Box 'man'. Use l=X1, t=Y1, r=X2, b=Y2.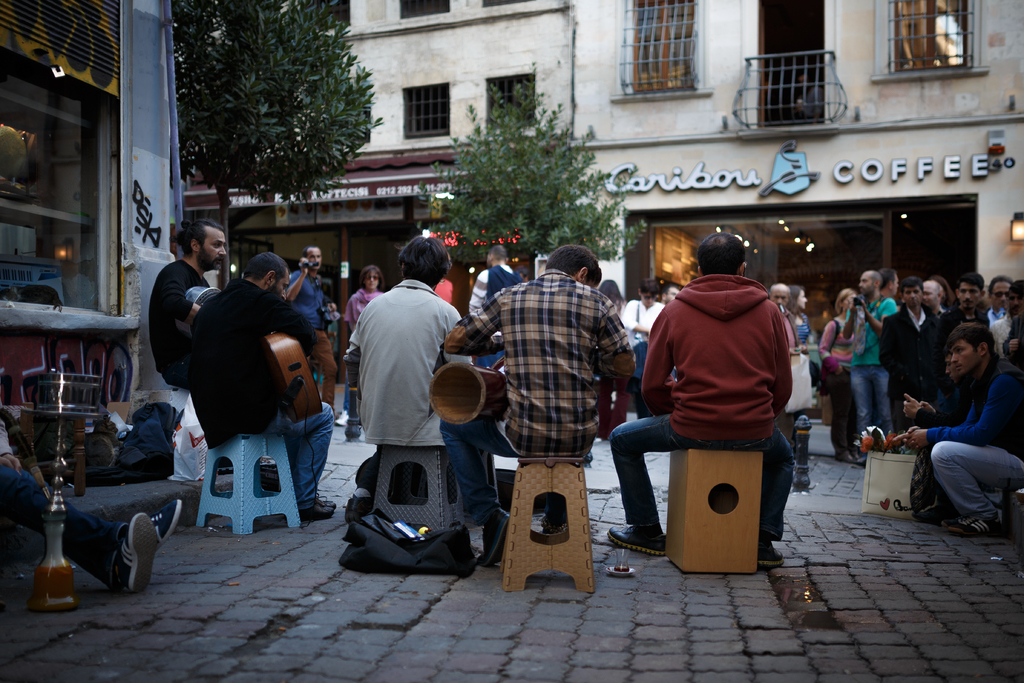
l=181, t=249, r=332, b=518.
